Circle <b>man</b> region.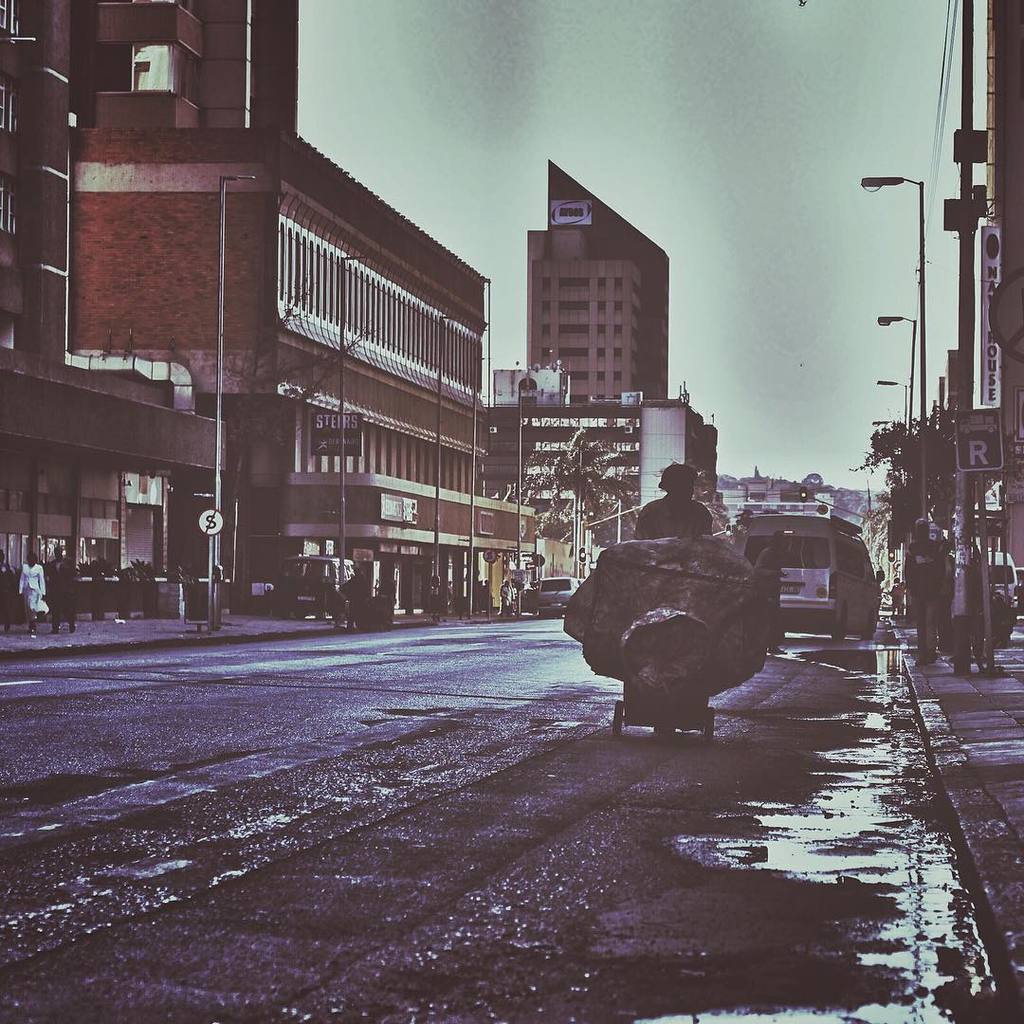
Region: crop(34, 538, 79, 640).
